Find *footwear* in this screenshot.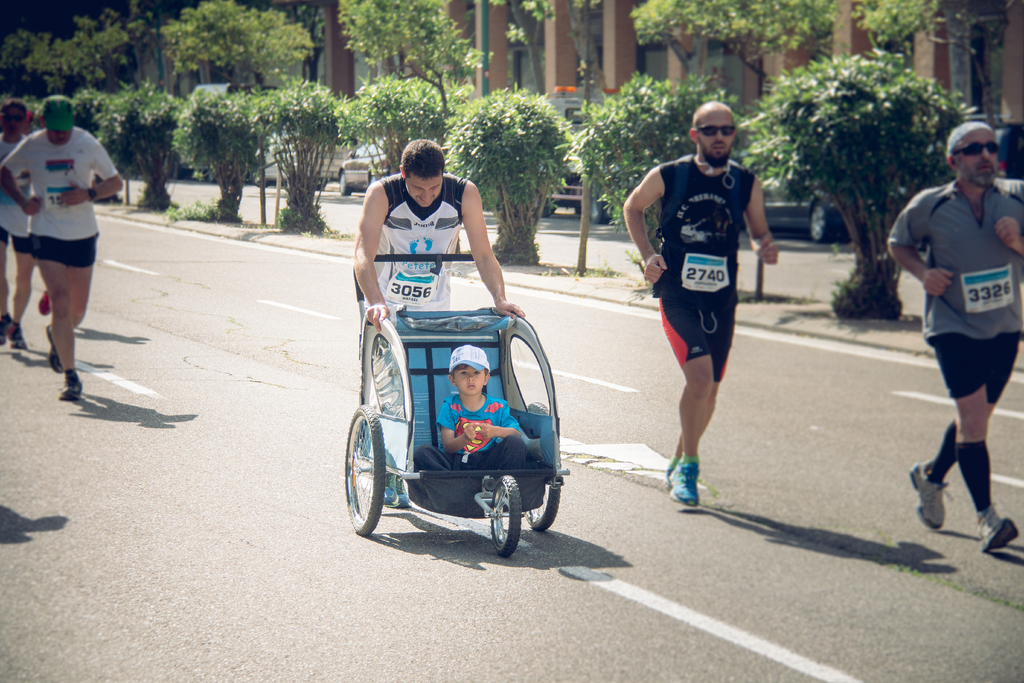
The bounding box for *footwear* is [907,454,949,529].
